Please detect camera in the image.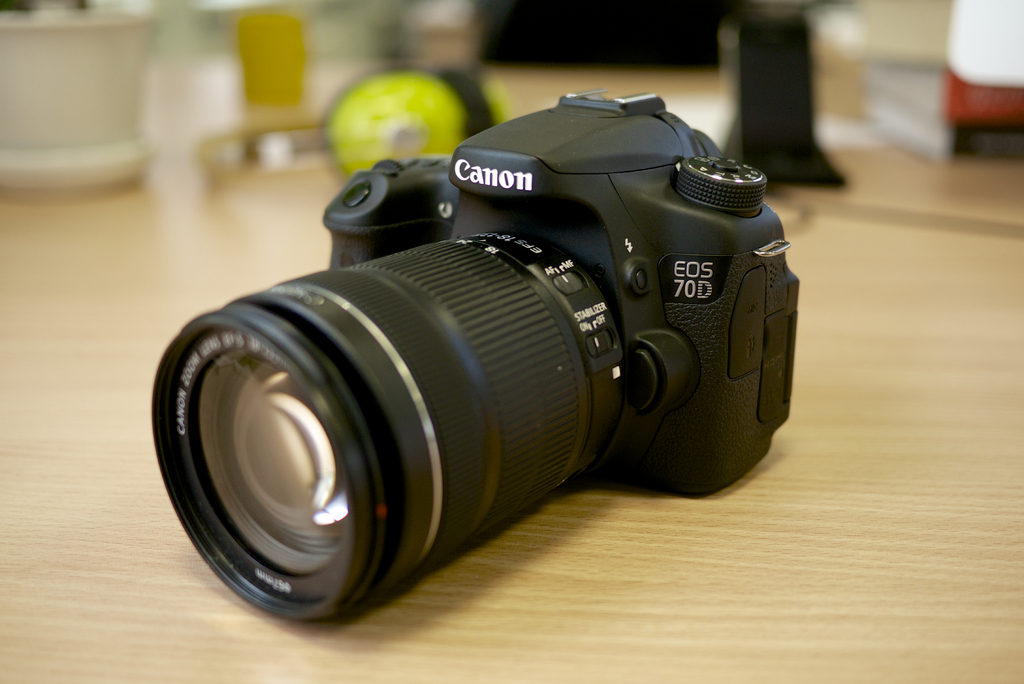
(148,86,803,624).
